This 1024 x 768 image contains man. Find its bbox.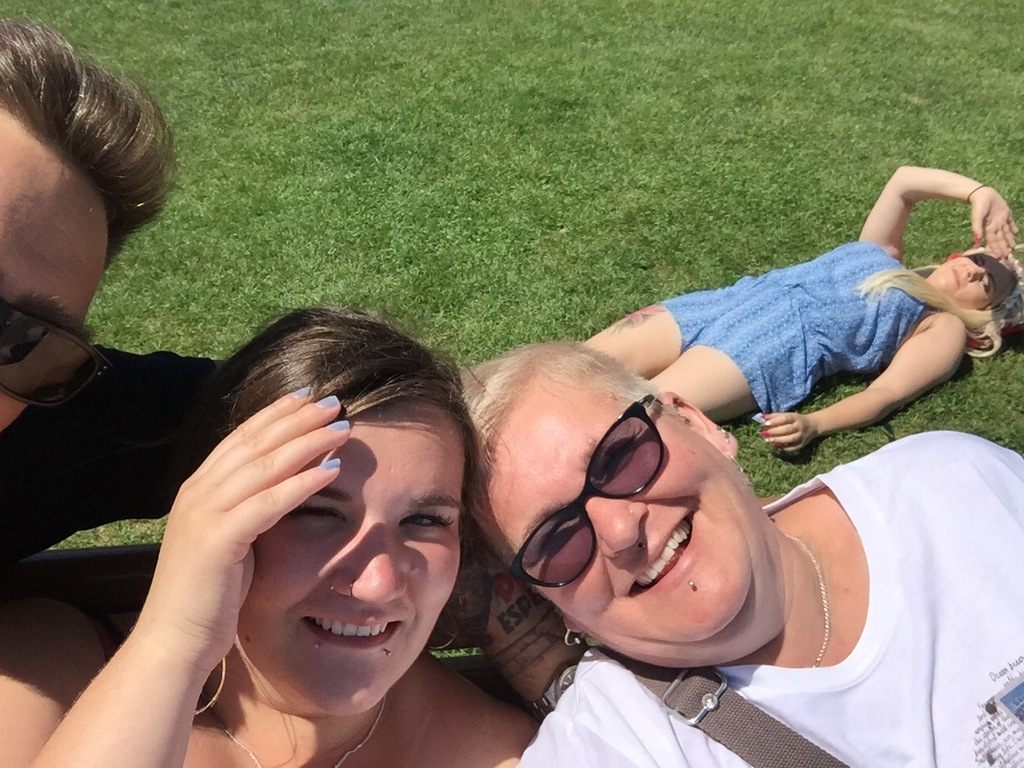
{"left": 0, "top": 25, "right": 588, "bottom": 654}.
